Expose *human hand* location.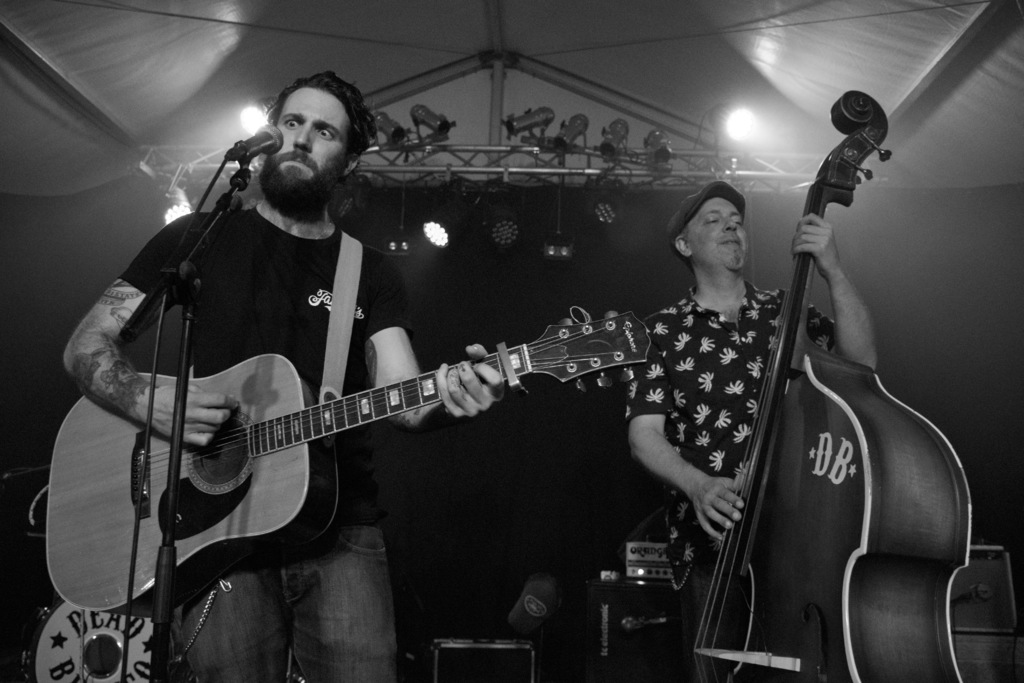
Exposed at l=131, t=383, r=241, b=446.
